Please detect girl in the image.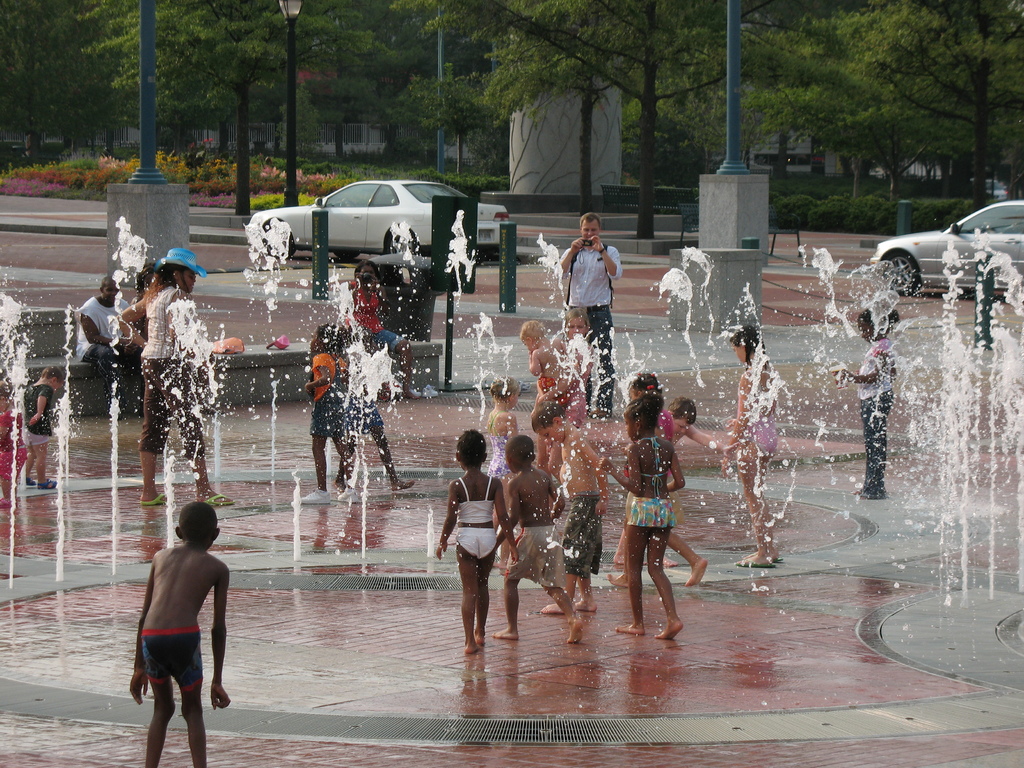
rect(721, 328, 783, 567).
